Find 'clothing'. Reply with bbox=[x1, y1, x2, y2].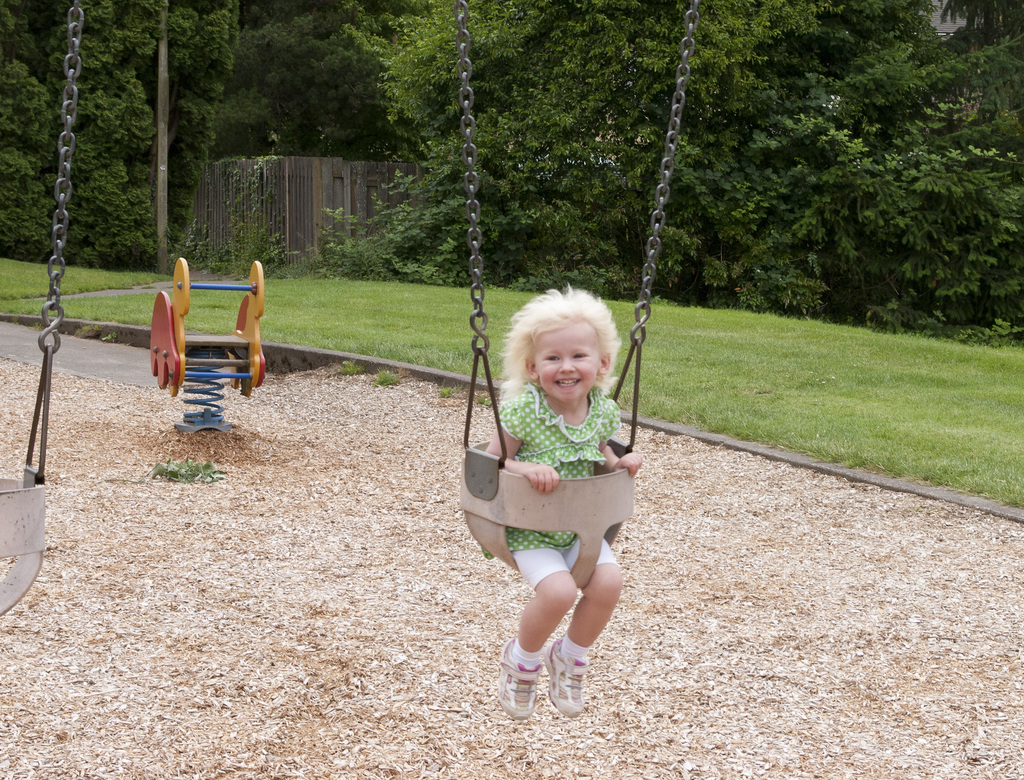
bbox=[448, 339, 666, 630].
